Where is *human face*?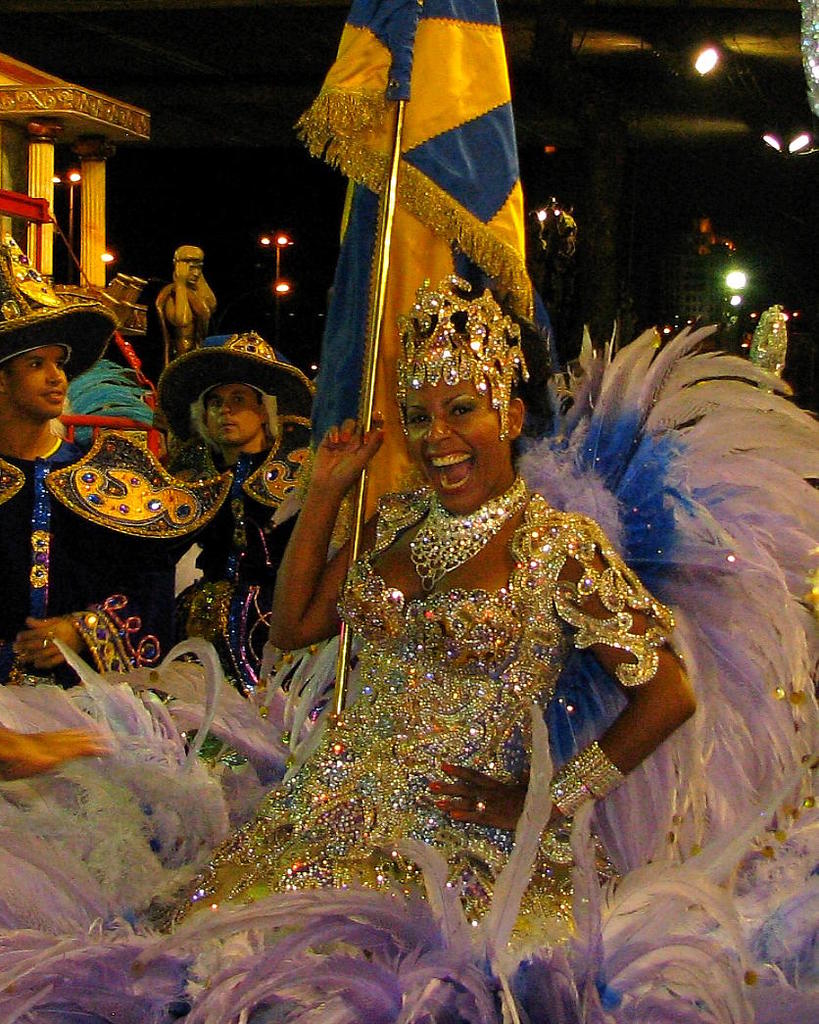
[x1=404, y1=377, x2=507, y2=513].
